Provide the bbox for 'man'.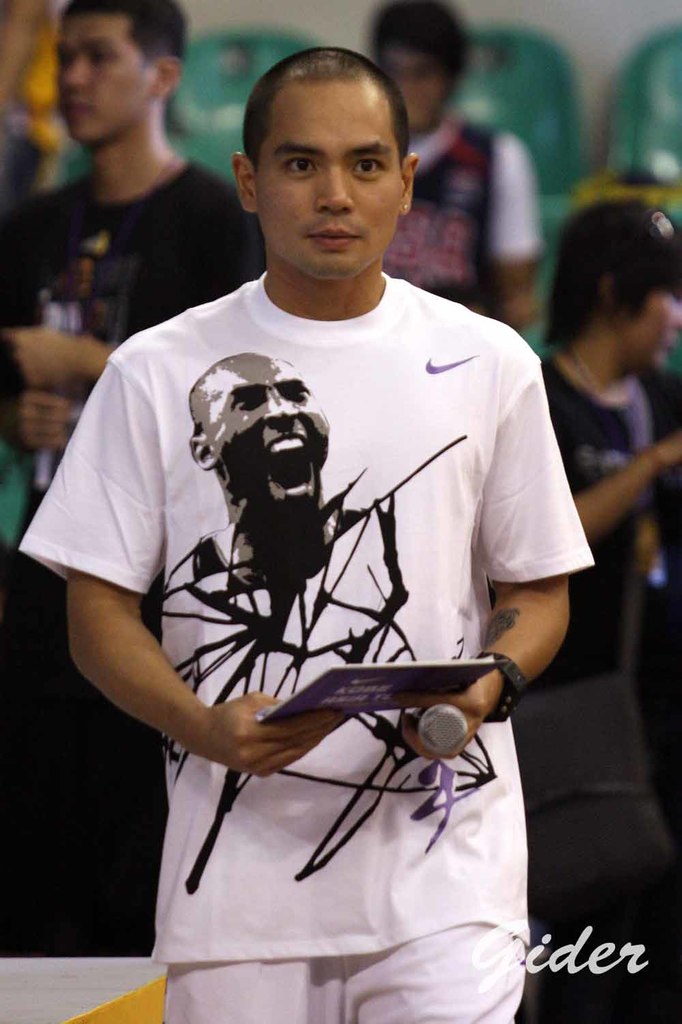
[left=490, top=211, right=681, bottom=999].
